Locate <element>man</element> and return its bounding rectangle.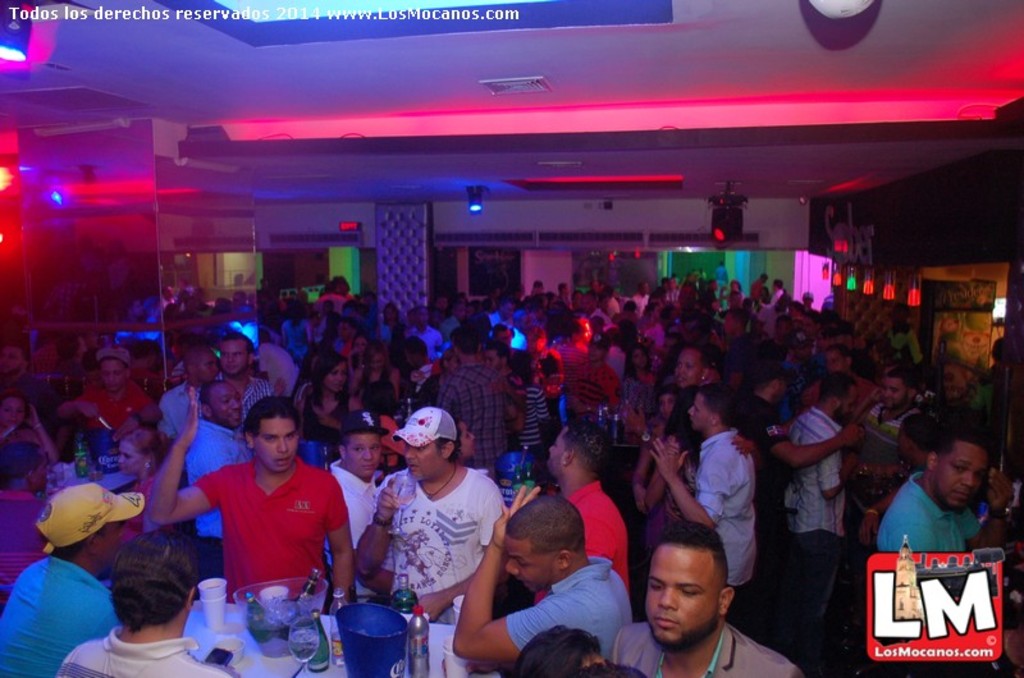
Rect(759, 278, 781, 301).
